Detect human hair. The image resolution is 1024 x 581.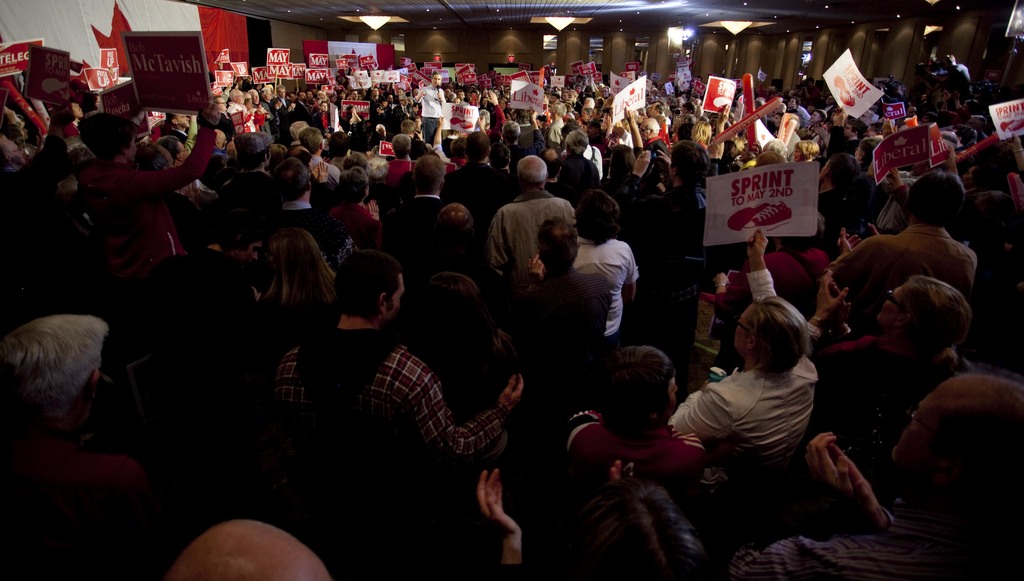
select_region(158, 134, 179, 157).
